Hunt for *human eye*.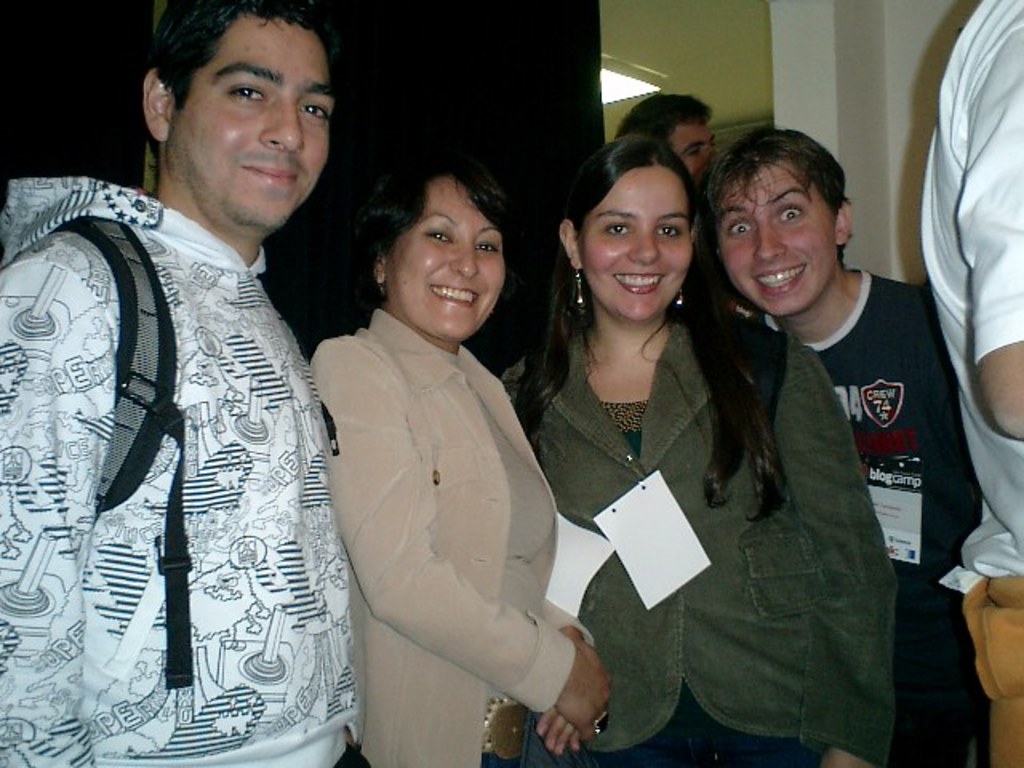
Hunted down at [x1=778, y1=202, x2=808, y2=222].
